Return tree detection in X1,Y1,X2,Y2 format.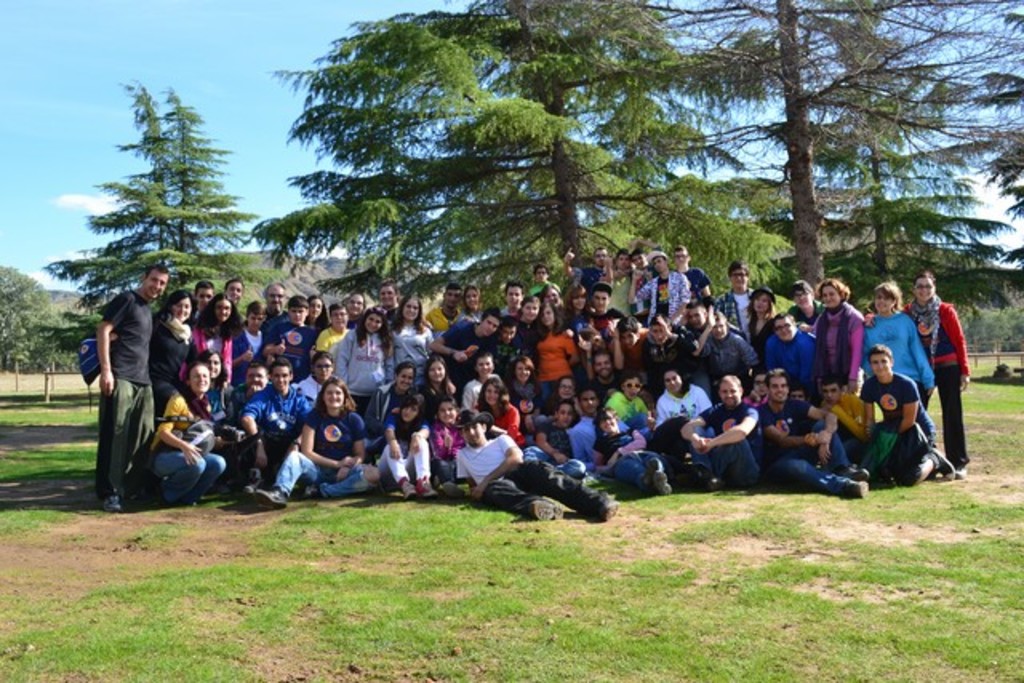
0,261,85,414.
